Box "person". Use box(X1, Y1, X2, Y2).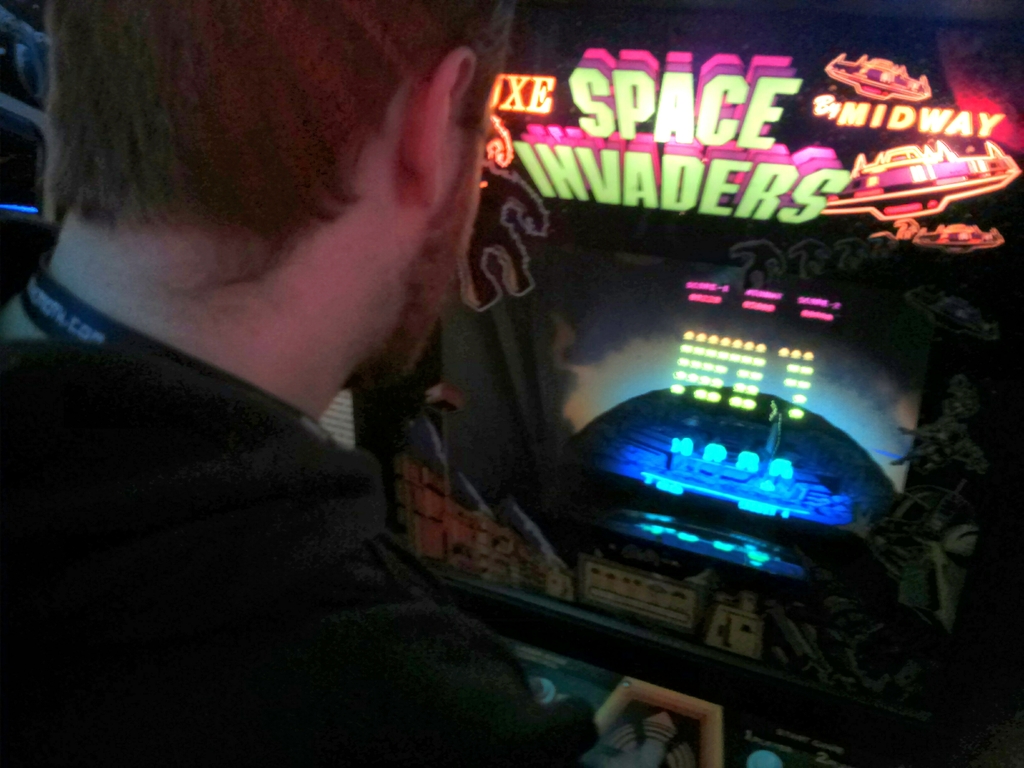
box(37, 0, 642, 725).
